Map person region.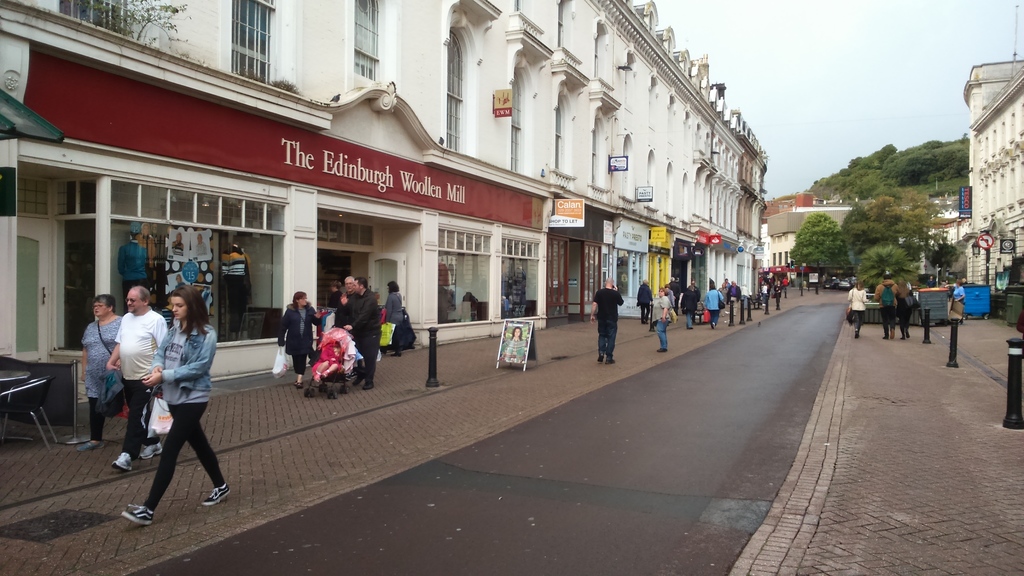
Mapped to detection(703, 281, 724, 331).
